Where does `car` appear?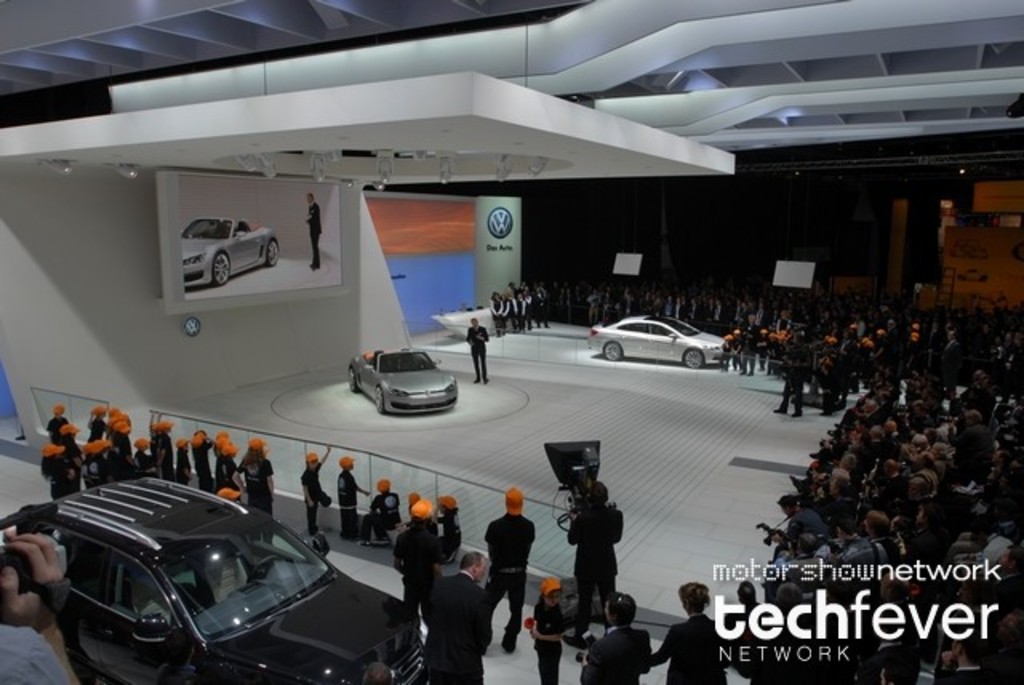
Appears at x1=350, y1=349, x2=459, y2=419.
